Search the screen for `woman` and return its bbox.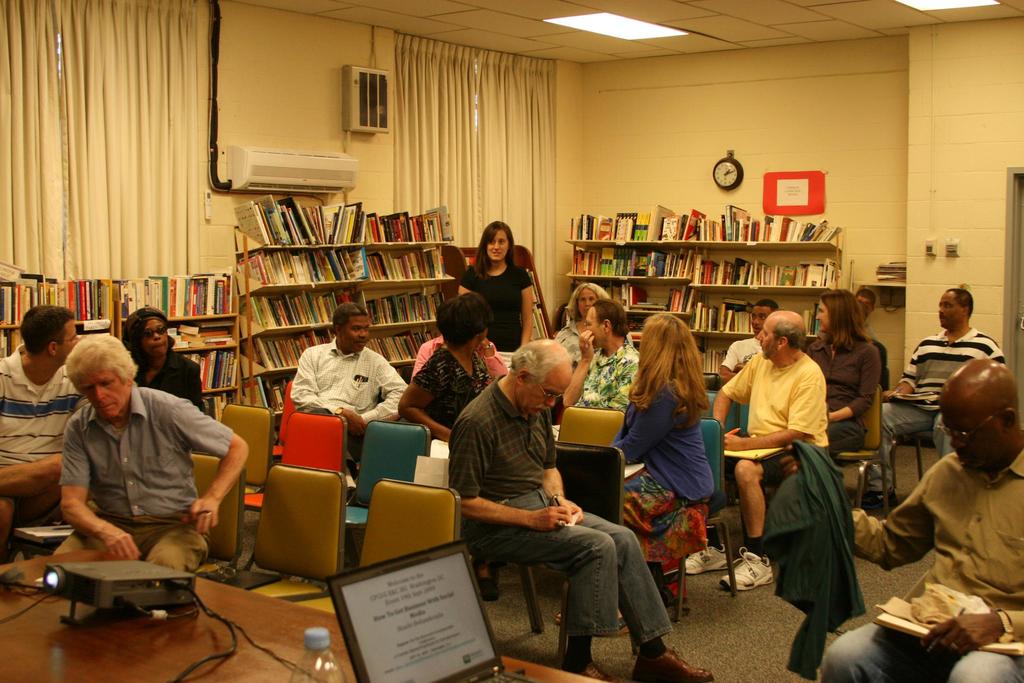
Found: 385, 284, 502, 438.
